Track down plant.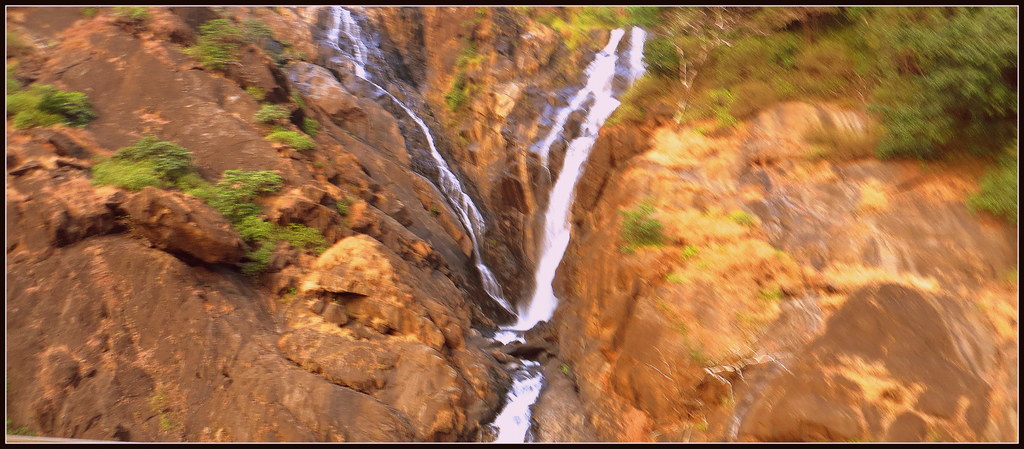
Tracked to 680,239,699,256.
